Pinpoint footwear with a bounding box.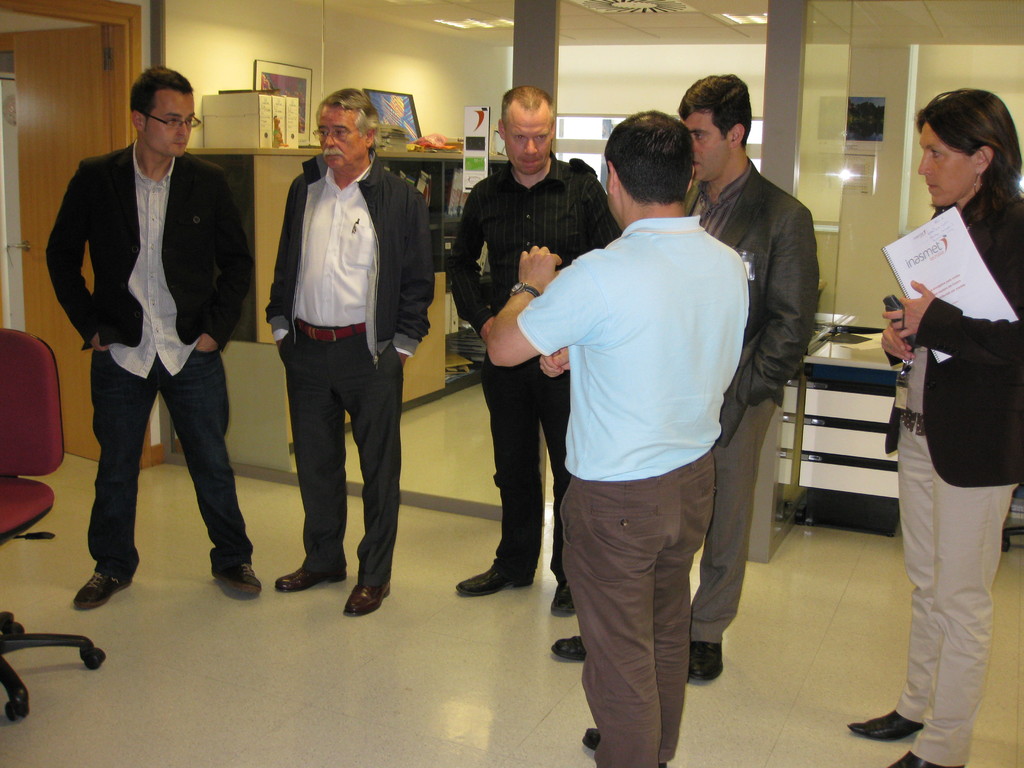
l=690, t=638, r=728, b=680.
